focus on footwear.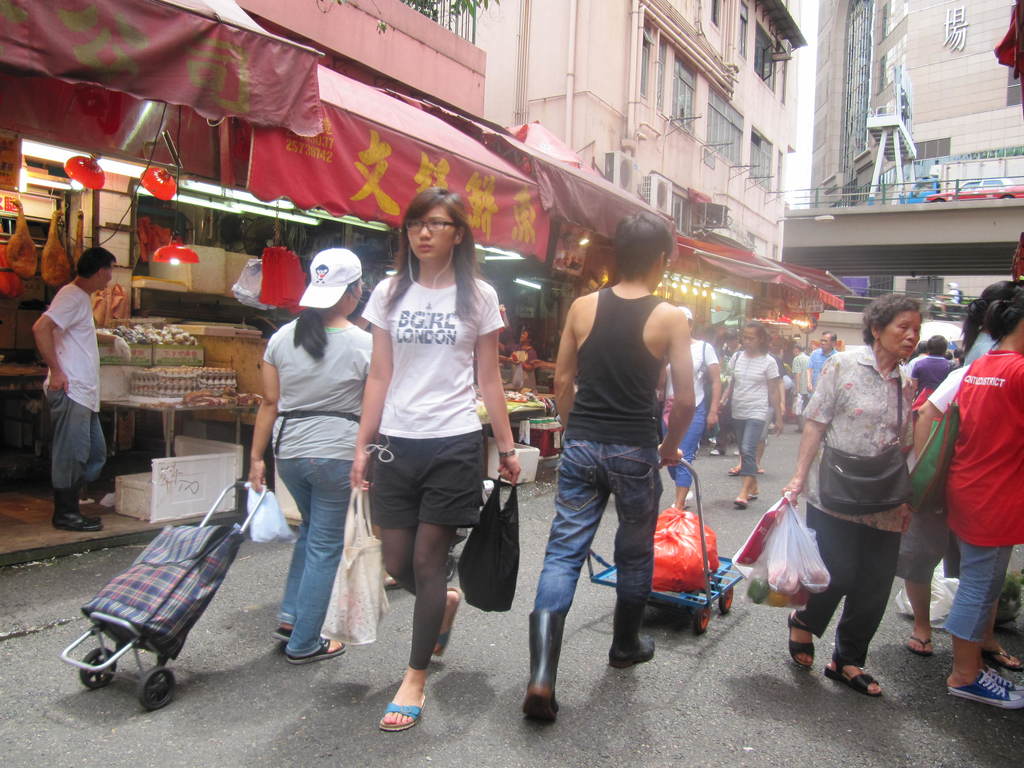
Focused at <region>785, 611, 817, 674</region>.
